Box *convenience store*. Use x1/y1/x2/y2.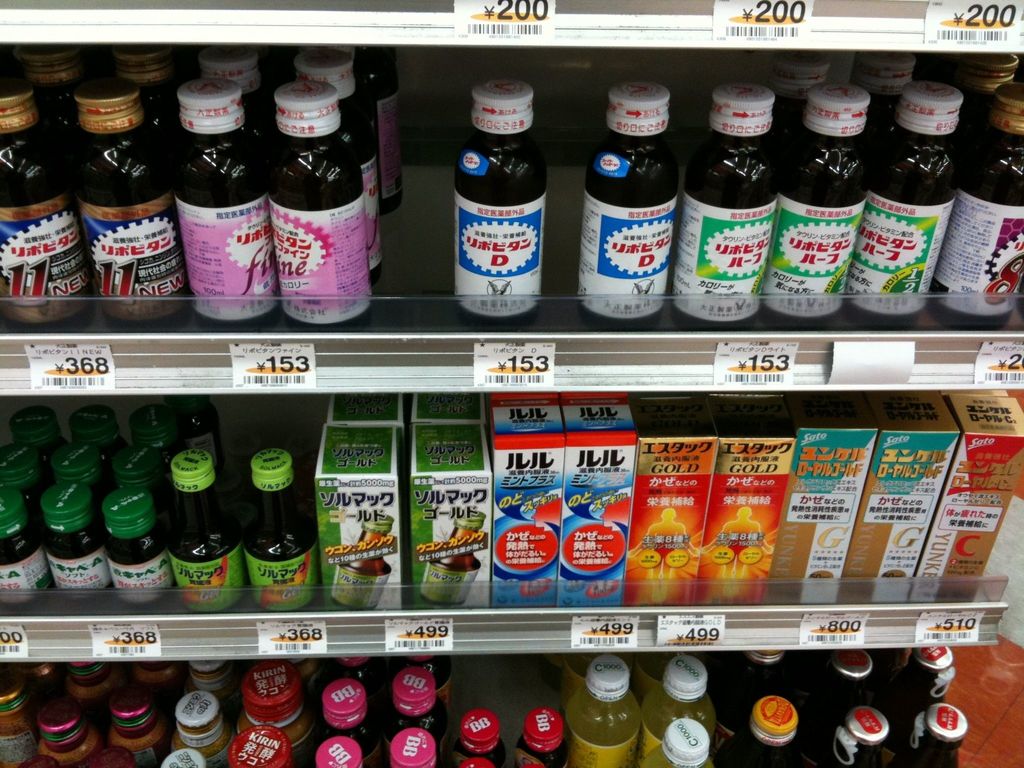
10/28/970/765.
